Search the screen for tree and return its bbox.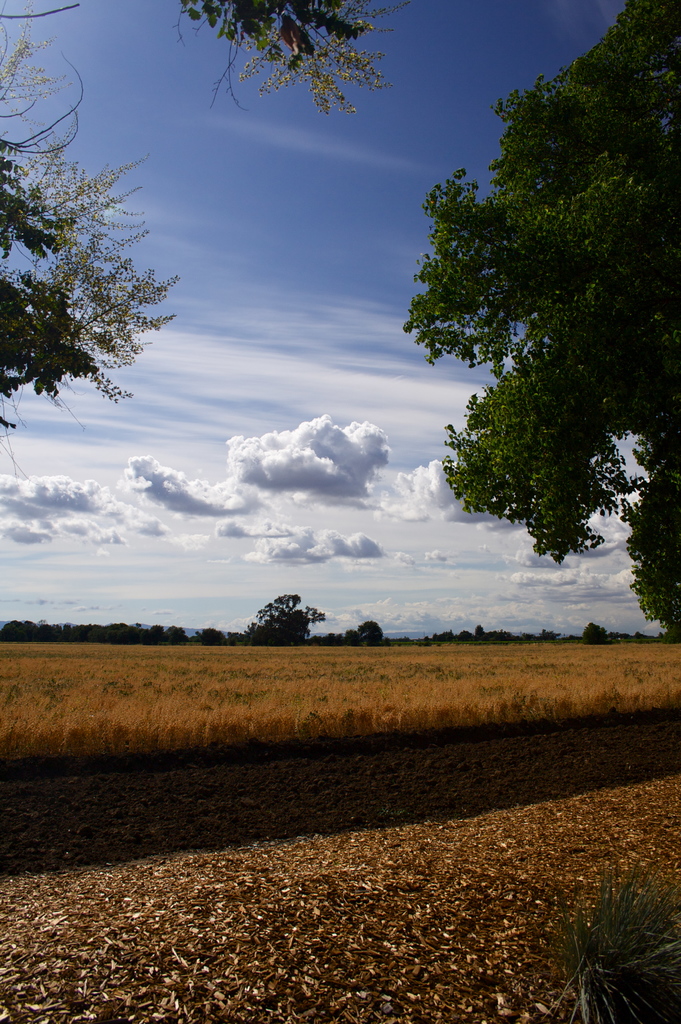
Found: [583, 622, 613, 645].
